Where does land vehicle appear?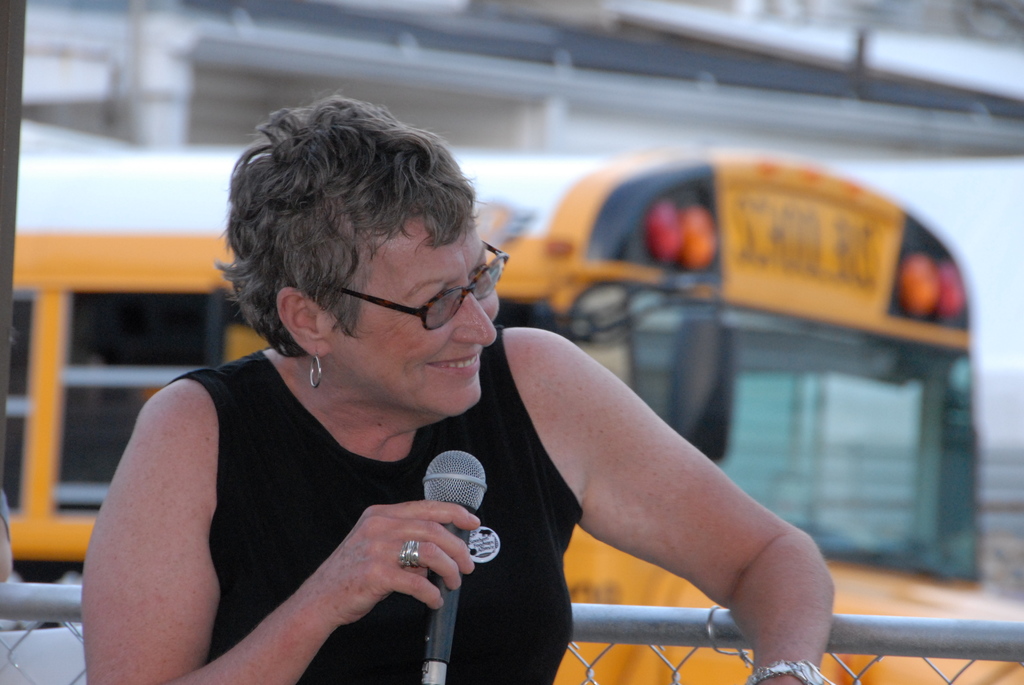
Appears at bbox(0, 148, 1023, 684).
